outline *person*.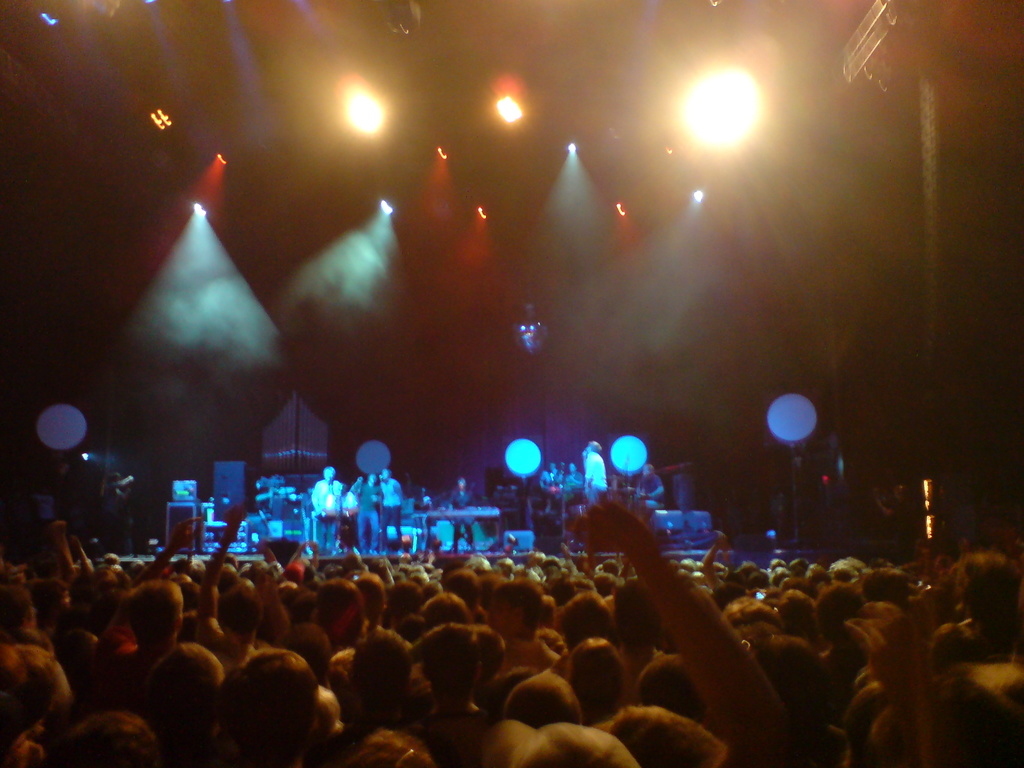
Outline: <region>552, 644, 627, 716</region>.
